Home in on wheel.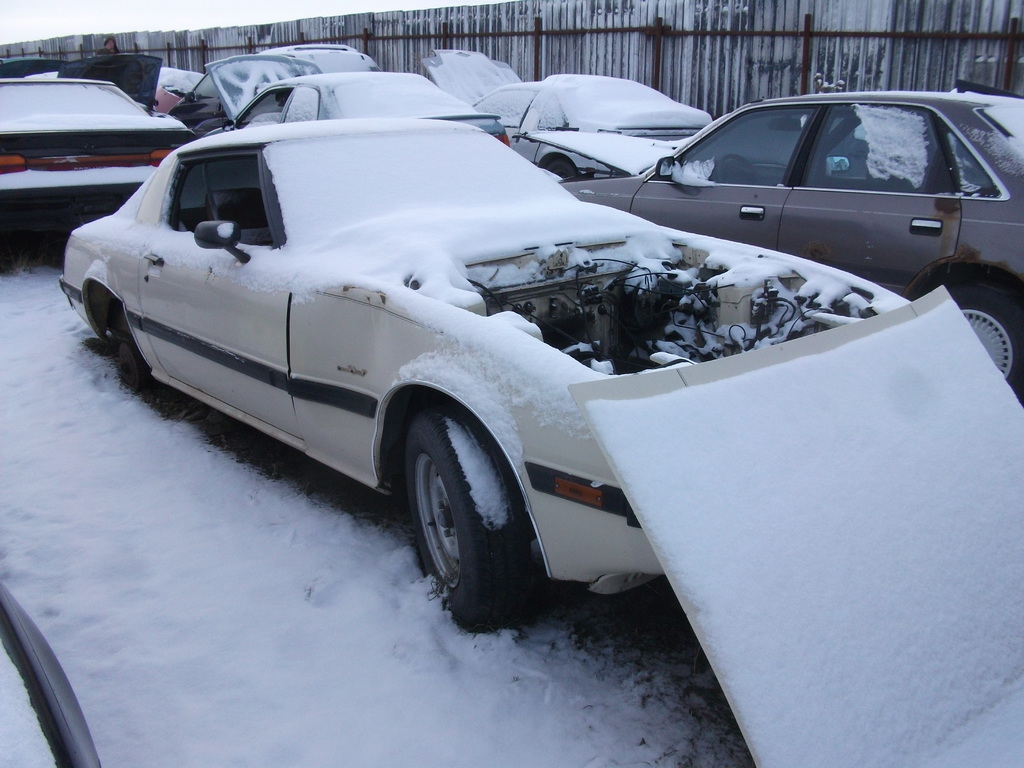
Homed in at (x1=108, y1=300, x2=153, y2=387).
